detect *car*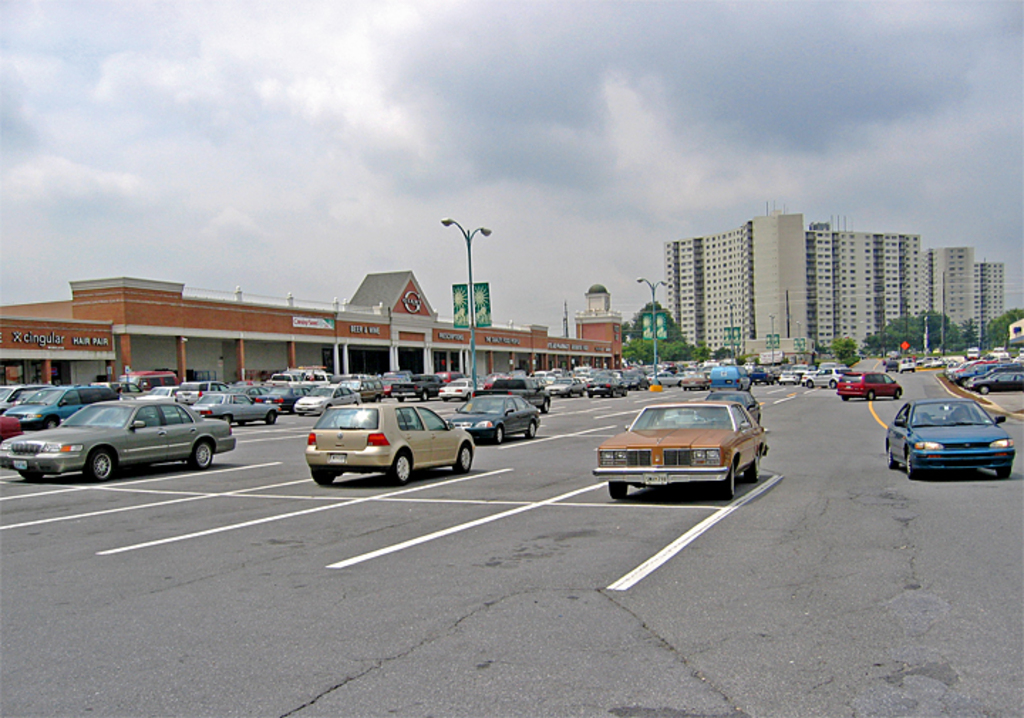
Rect(590, 404, 768, 499)
